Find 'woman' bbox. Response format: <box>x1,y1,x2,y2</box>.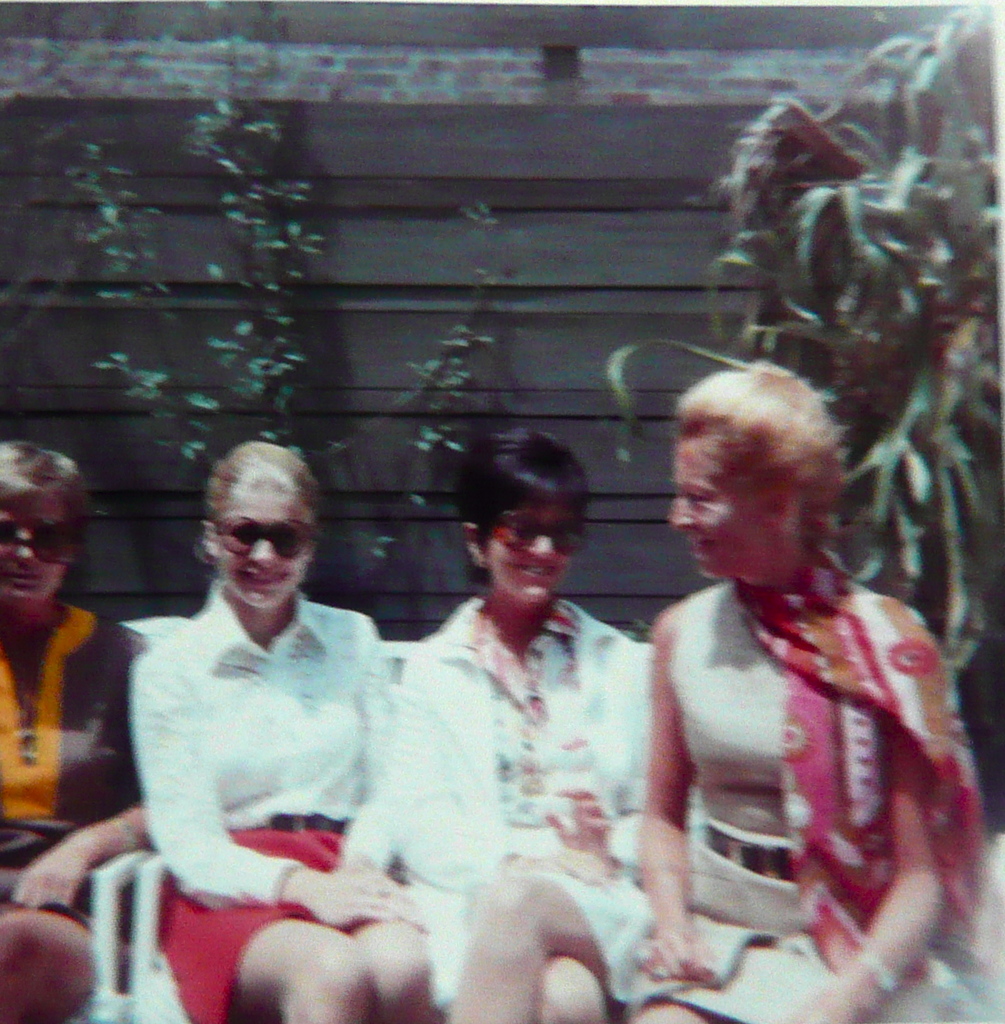
<box>127,442,436,1023</box>.
